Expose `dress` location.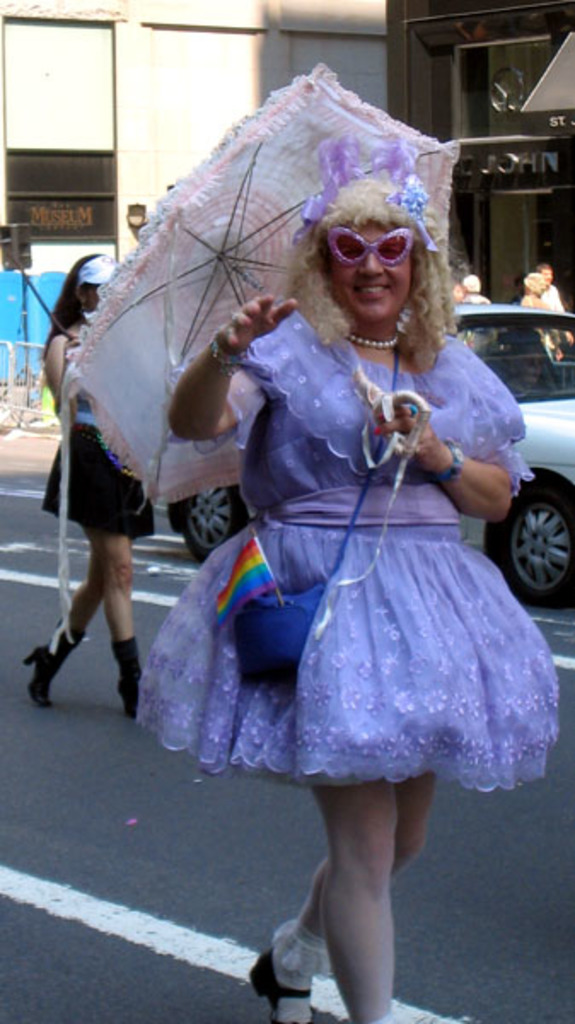
Exposed at <box>136,309,560,794</box>.
